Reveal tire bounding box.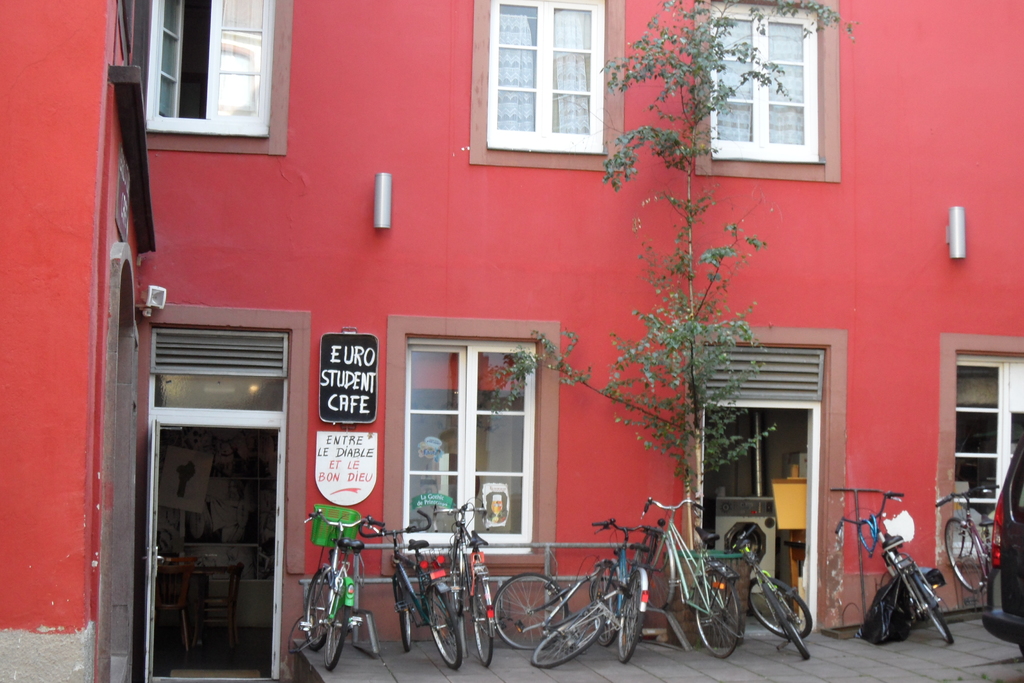
Revealed: pyautogui.locateOnScreen(490, 567, 568, 654).
